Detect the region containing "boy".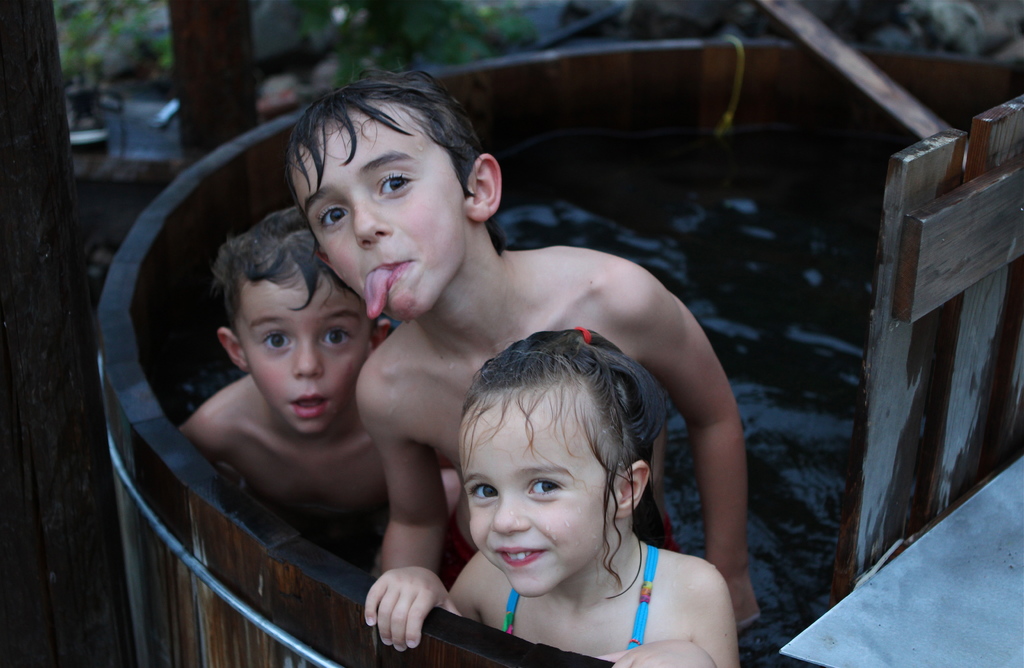
[x1=248, y1=129, x2=728, y2=607].
